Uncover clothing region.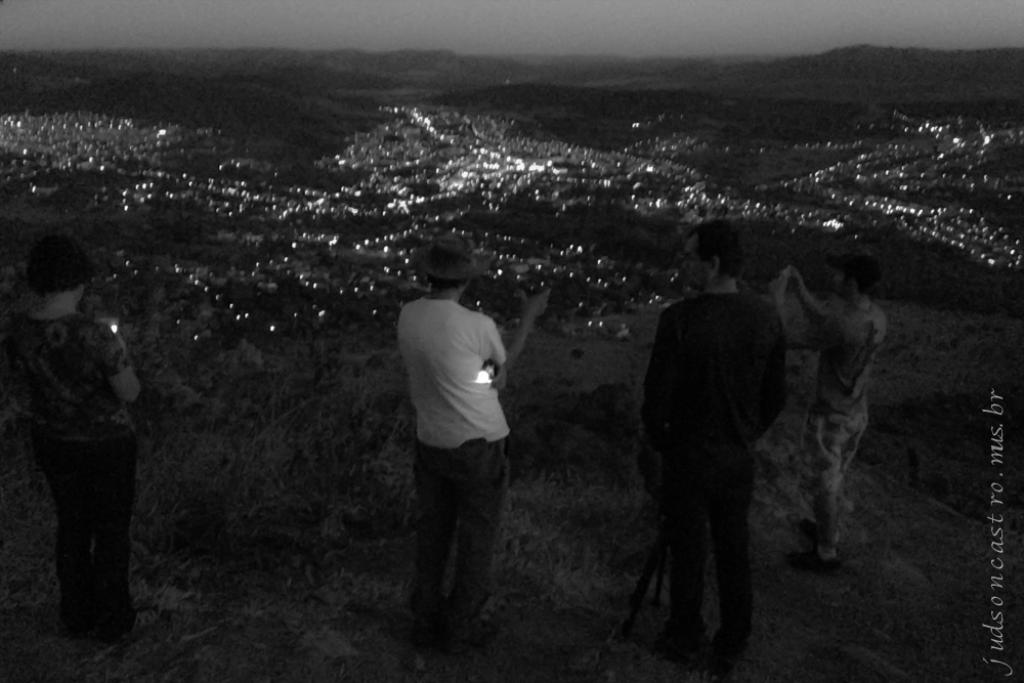
Uncovered: {"left": 386, "top": 299, "right": 525, "bottom": 645}.
